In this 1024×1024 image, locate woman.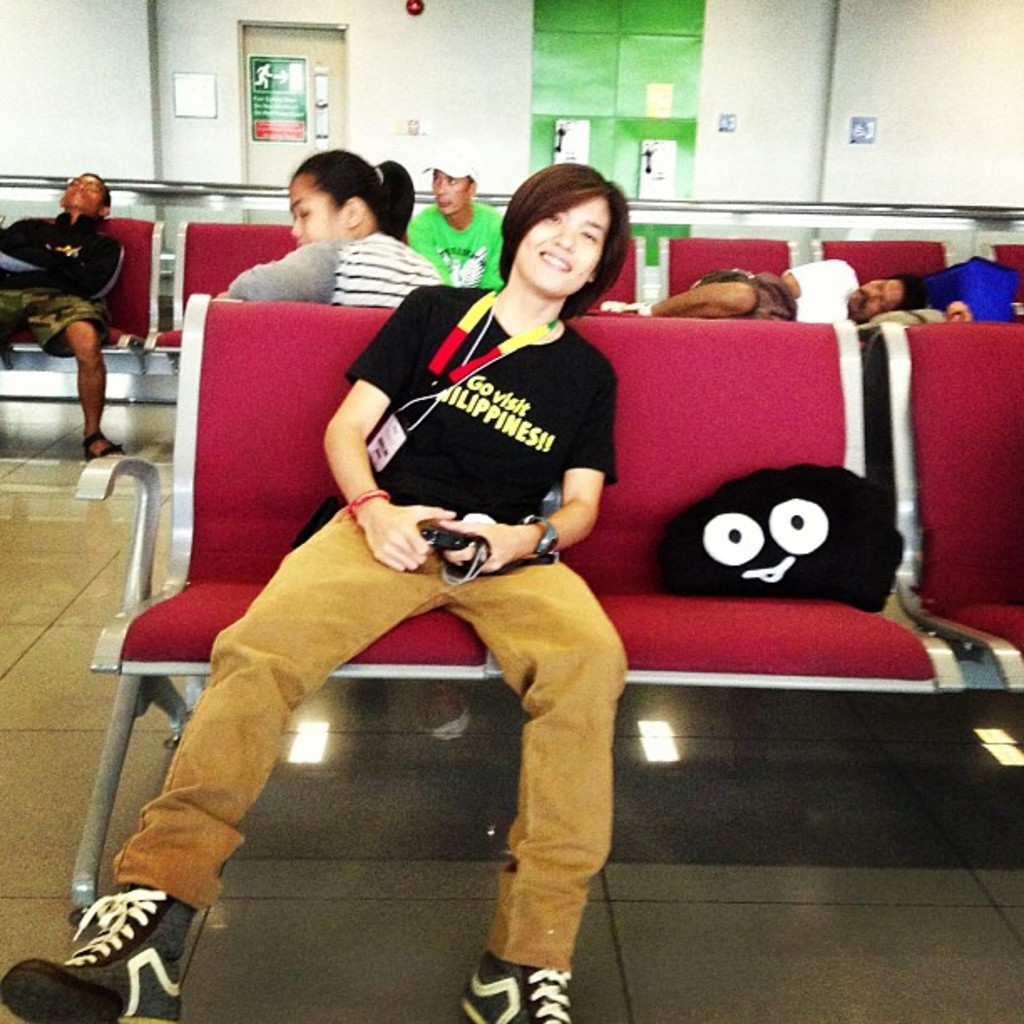
Bounding box: {"x1": 172, "y1": 141, "x2": 658, "y2": 965}.
